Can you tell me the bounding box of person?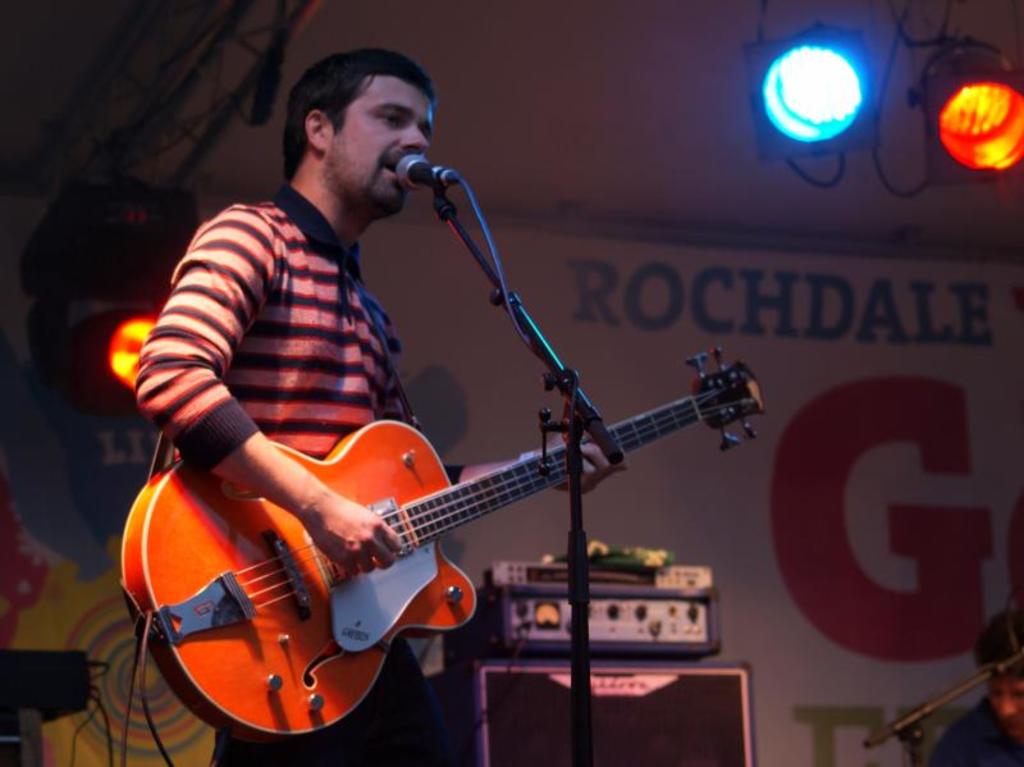
BBox(933, 606, 1023, 766).
